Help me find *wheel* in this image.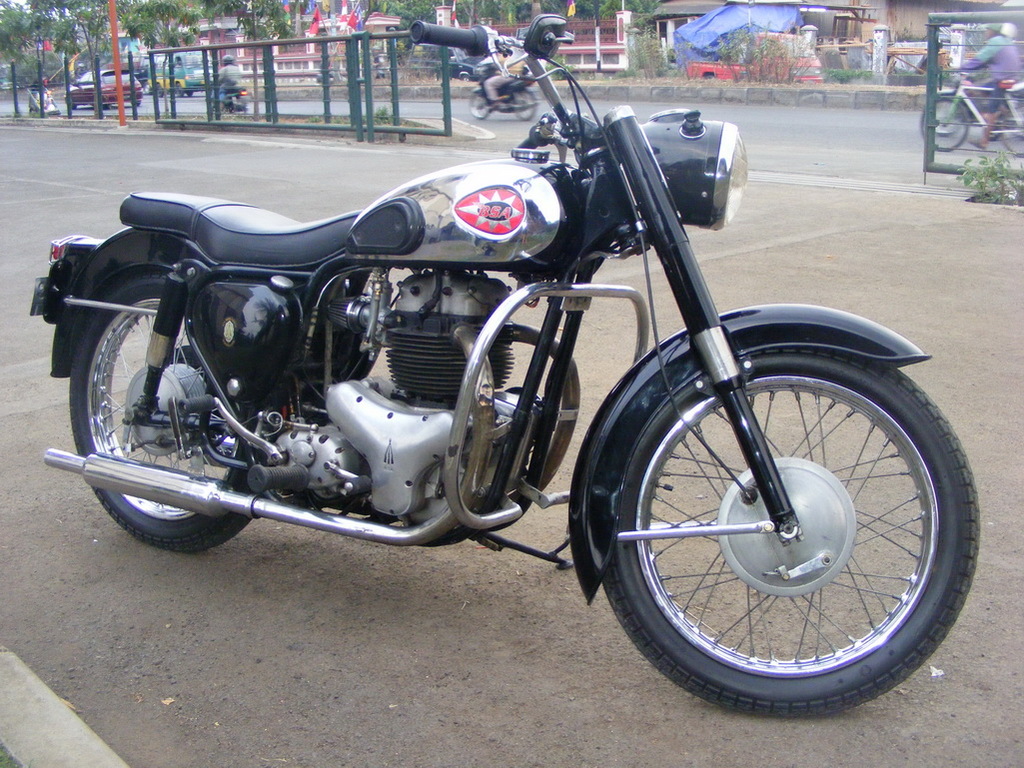
Found it: region(69, 272, 267, 555).
